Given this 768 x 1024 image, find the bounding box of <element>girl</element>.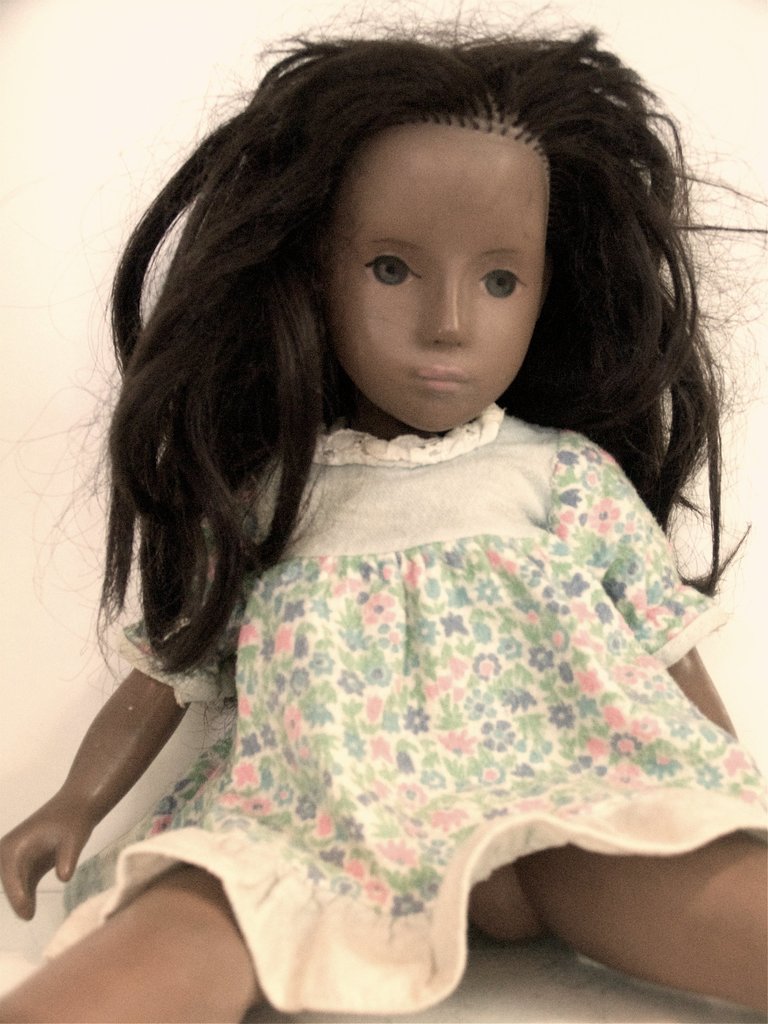
{"left": 0, "top": 0, "right": 767, "bottom": 1023}.
